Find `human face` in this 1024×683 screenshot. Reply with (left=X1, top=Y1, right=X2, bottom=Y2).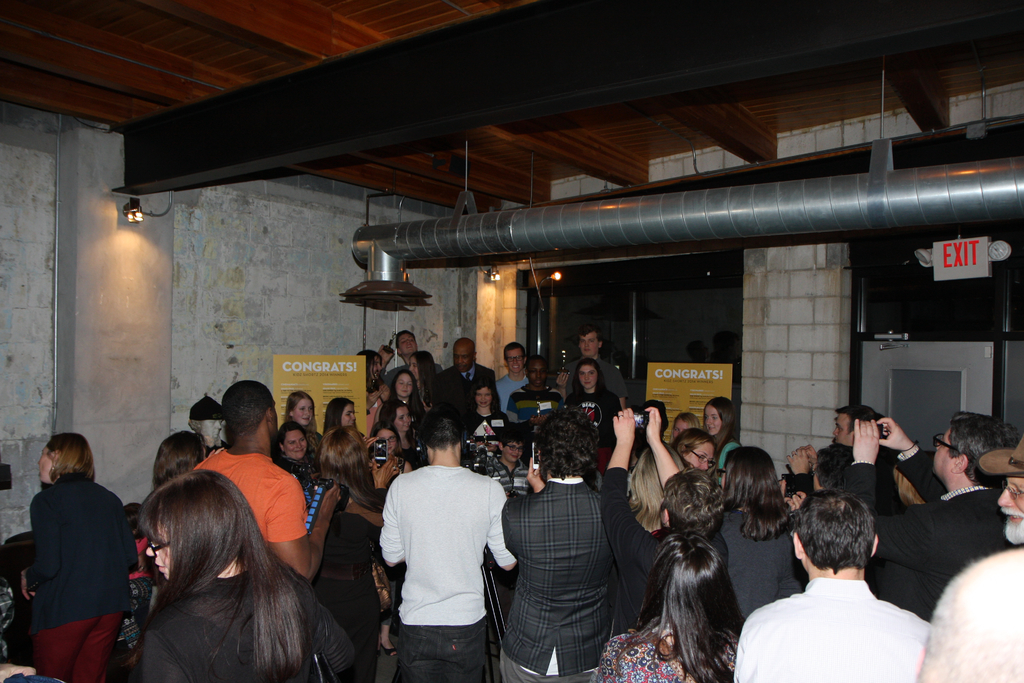
(left=509, top=440, right=530, bottom=462).
